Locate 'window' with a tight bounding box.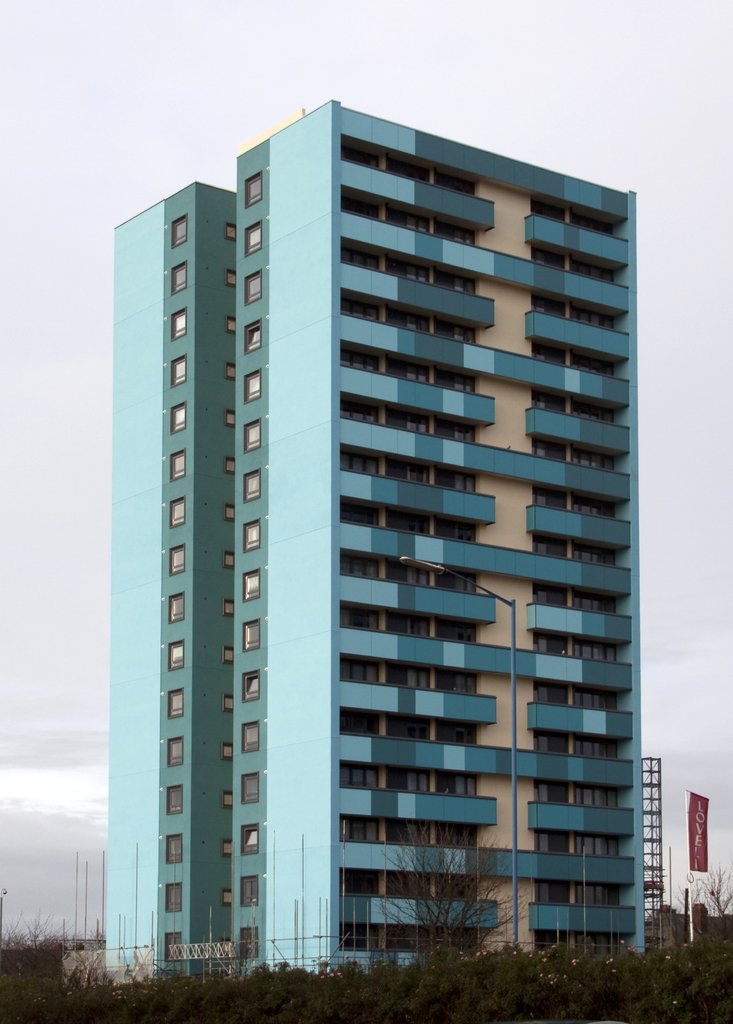
bbox(338, 194, 378, 219).
